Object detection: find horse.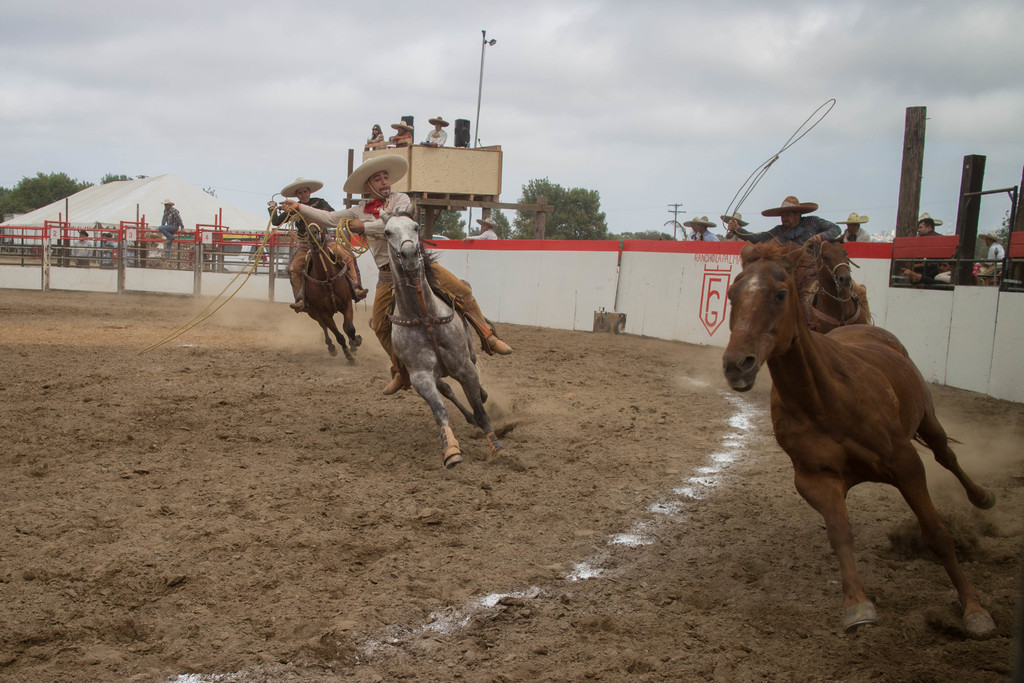
bbox=(719, 241, 1001, 641).
